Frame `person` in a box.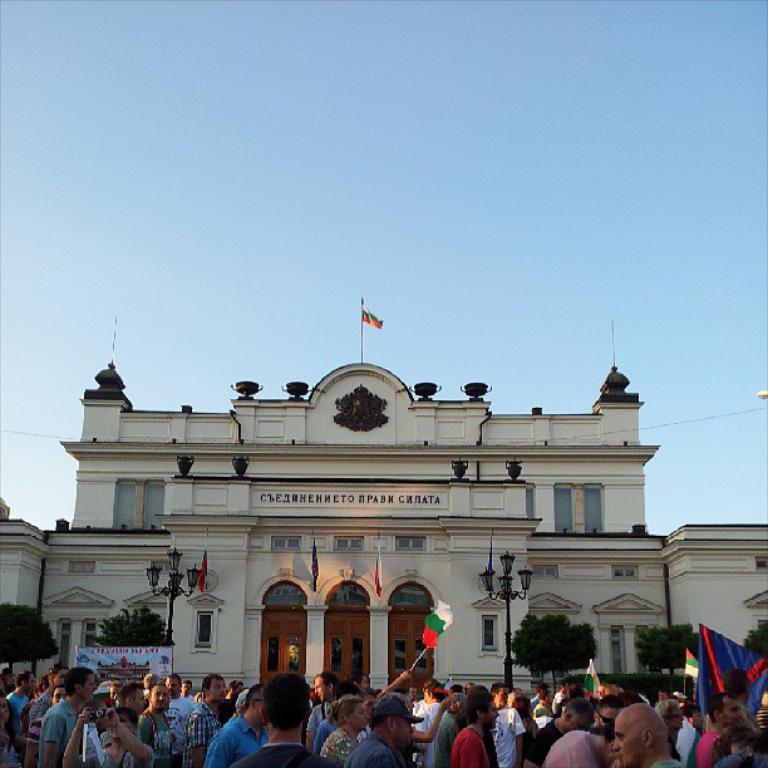
bbox=(25, 661, 72, 742).
